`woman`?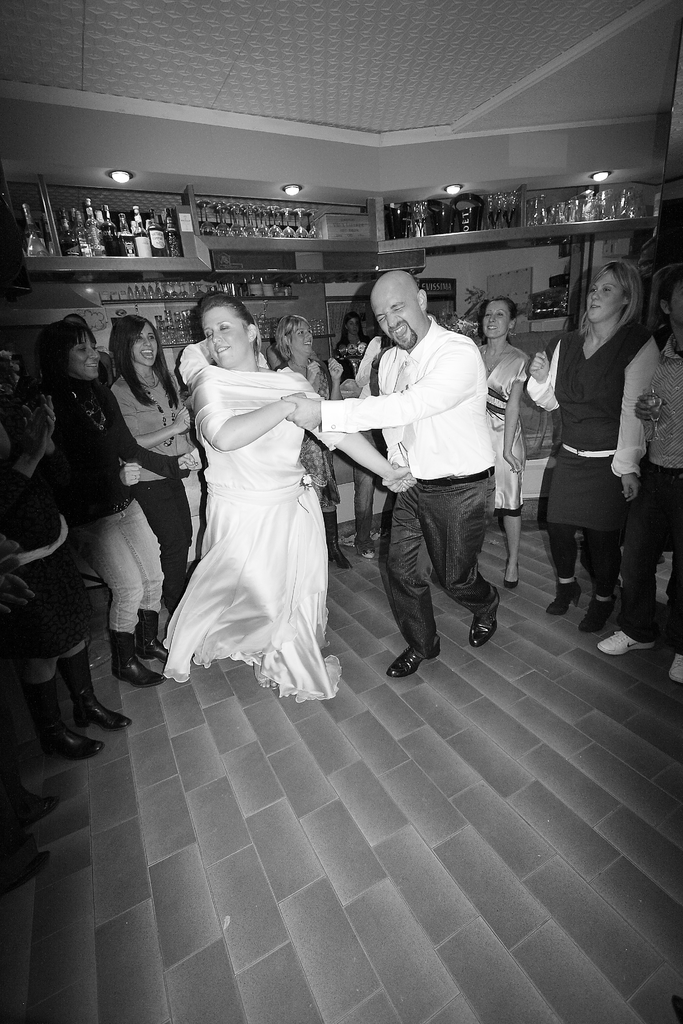
{"left": 596, "top": 262, "right": 682, "bottom": 683}
